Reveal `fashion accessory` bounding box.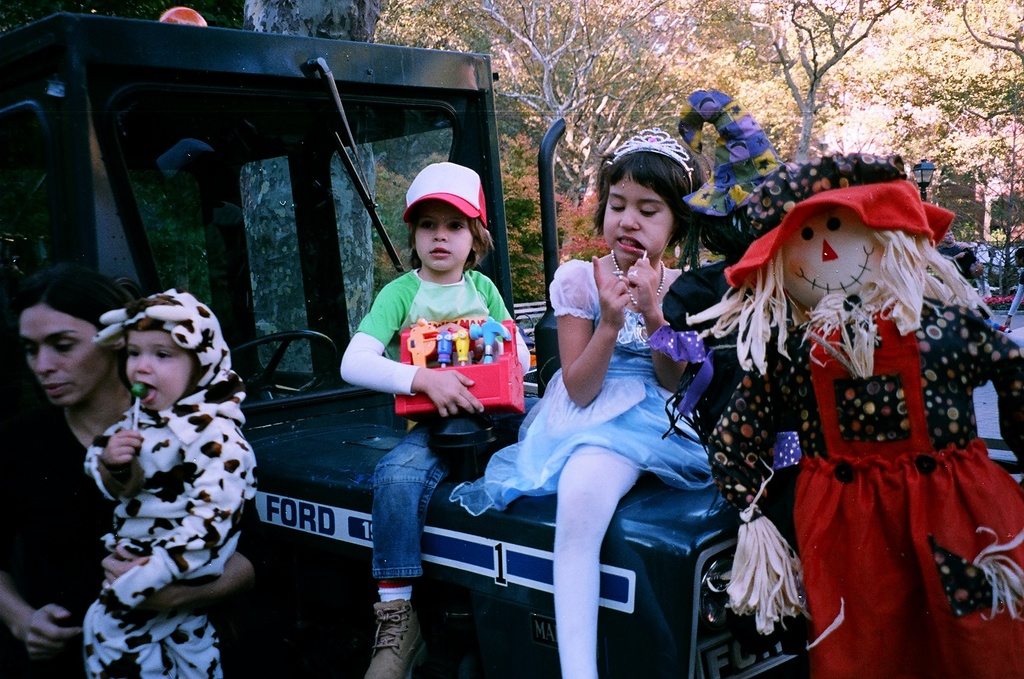
Revealed: 403 162 489 225.
